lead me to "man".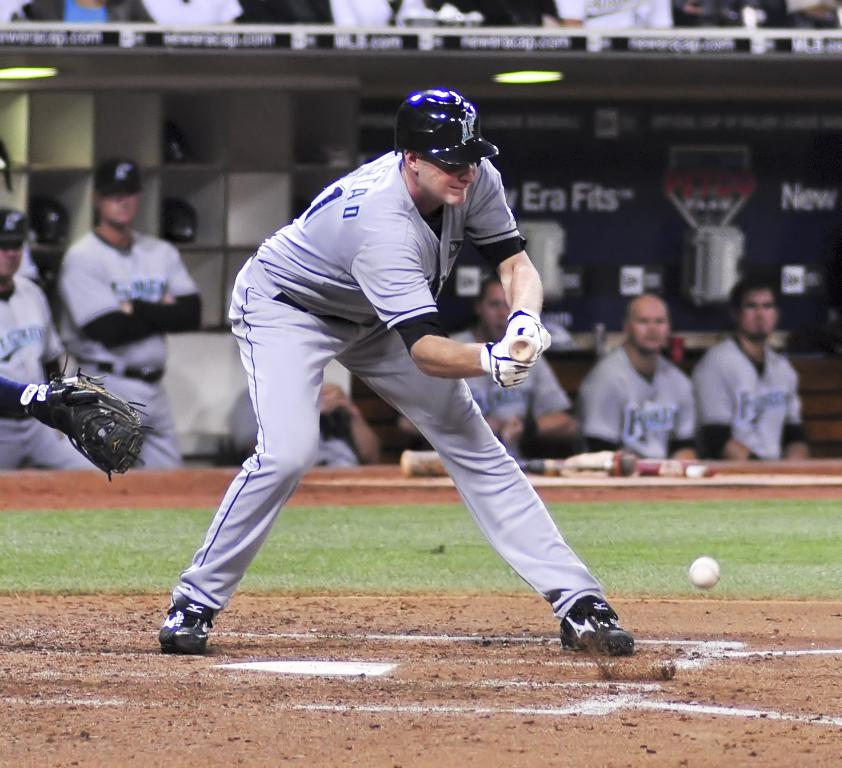
Lead to 54,151,205,480.
